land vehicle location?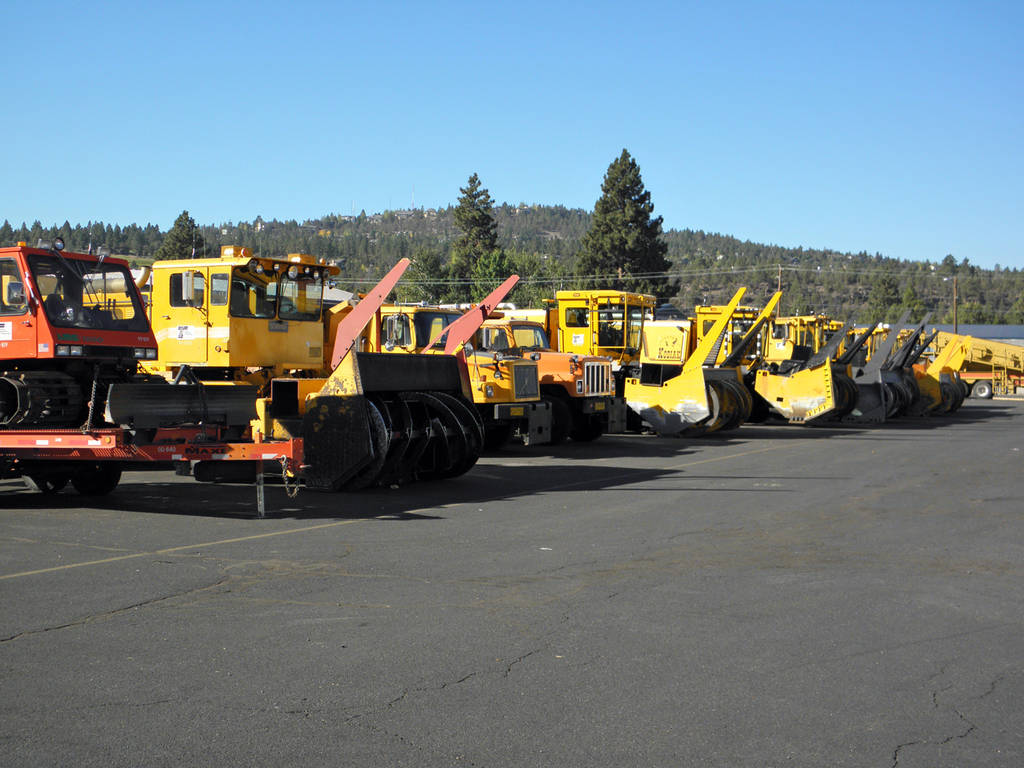
1 234 491 505
